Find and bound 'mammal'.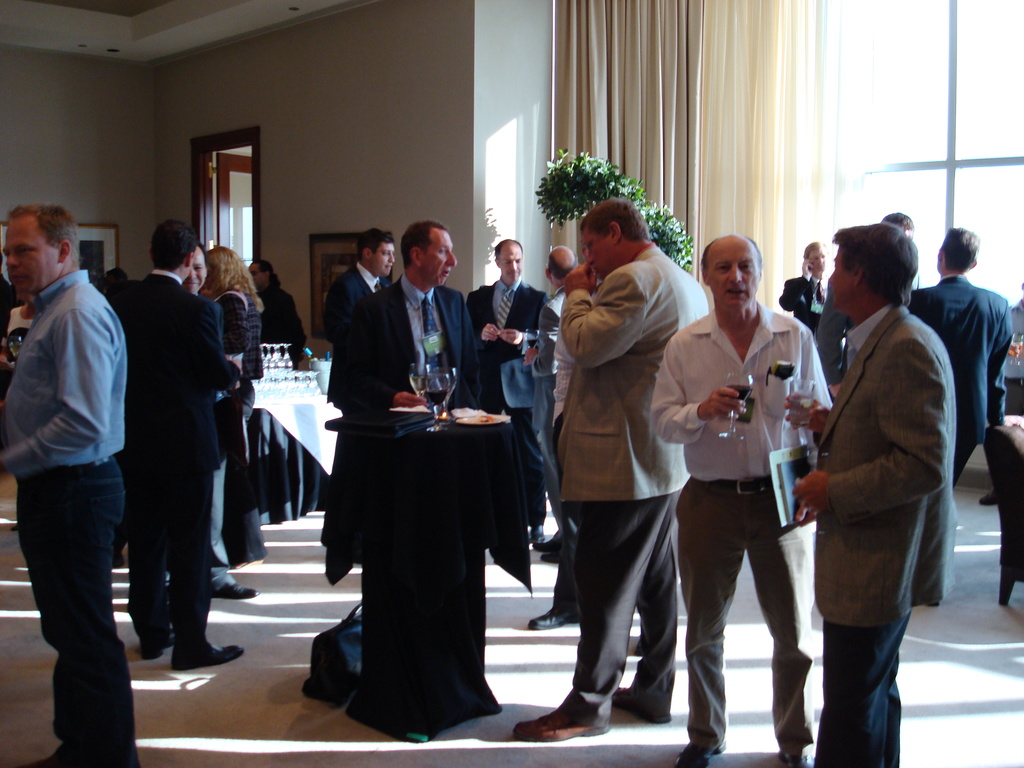
Bound: select_region(914, 227, 1007, 609).
